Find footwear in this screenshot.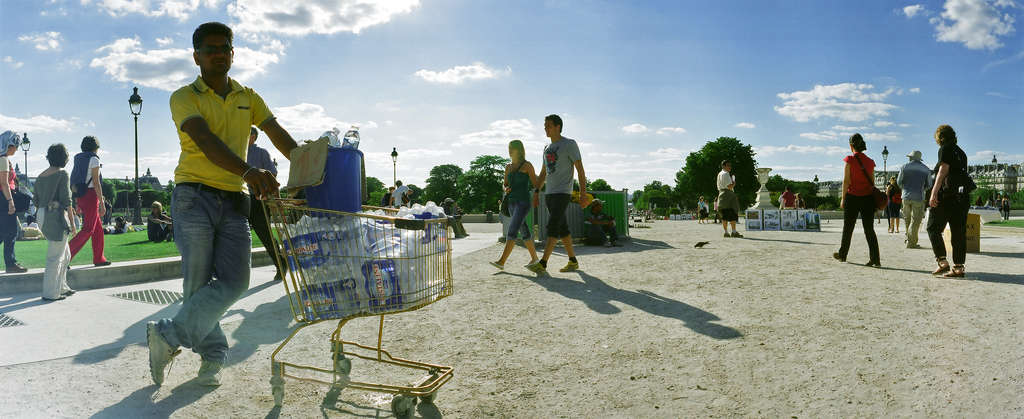
The bounding box for footwear is <region>147, 319, 179, 384</region>.
